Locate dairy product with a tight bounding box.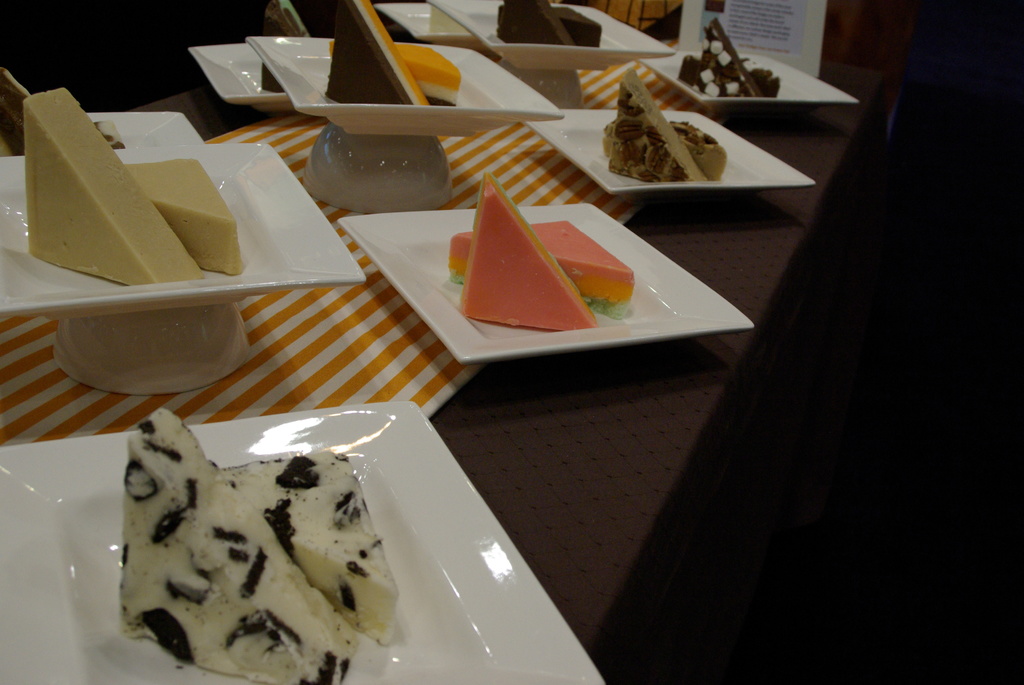
[582, 65, 721, 192].
